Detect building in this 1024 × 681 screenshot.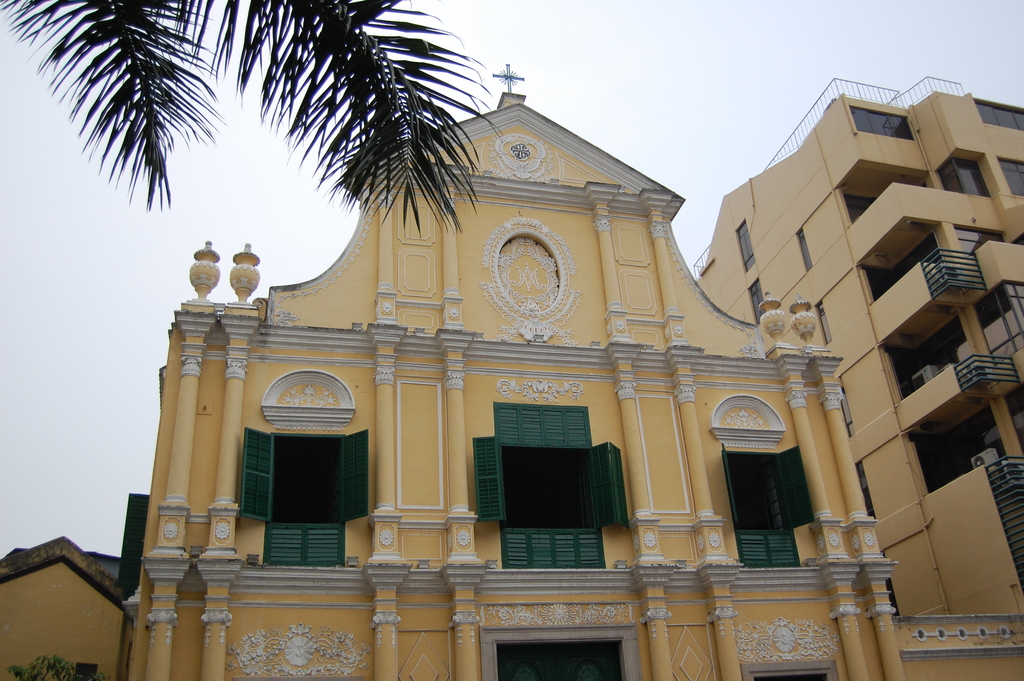
Detection: (694,76,1023,680).
